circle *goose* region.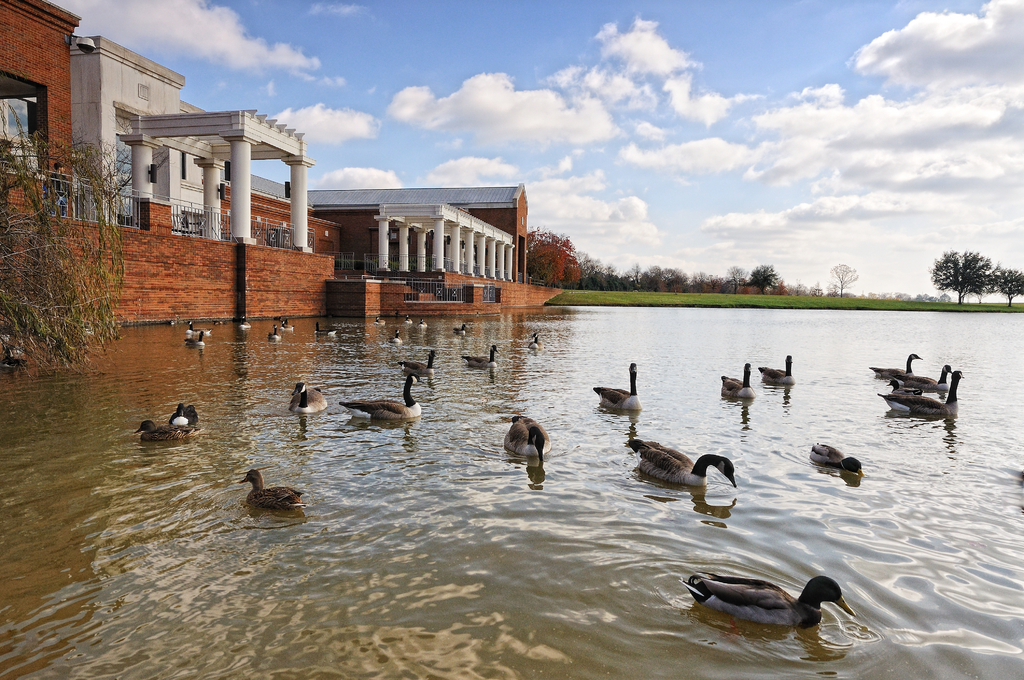
Region: bbox(766, 350, 797, 381).
